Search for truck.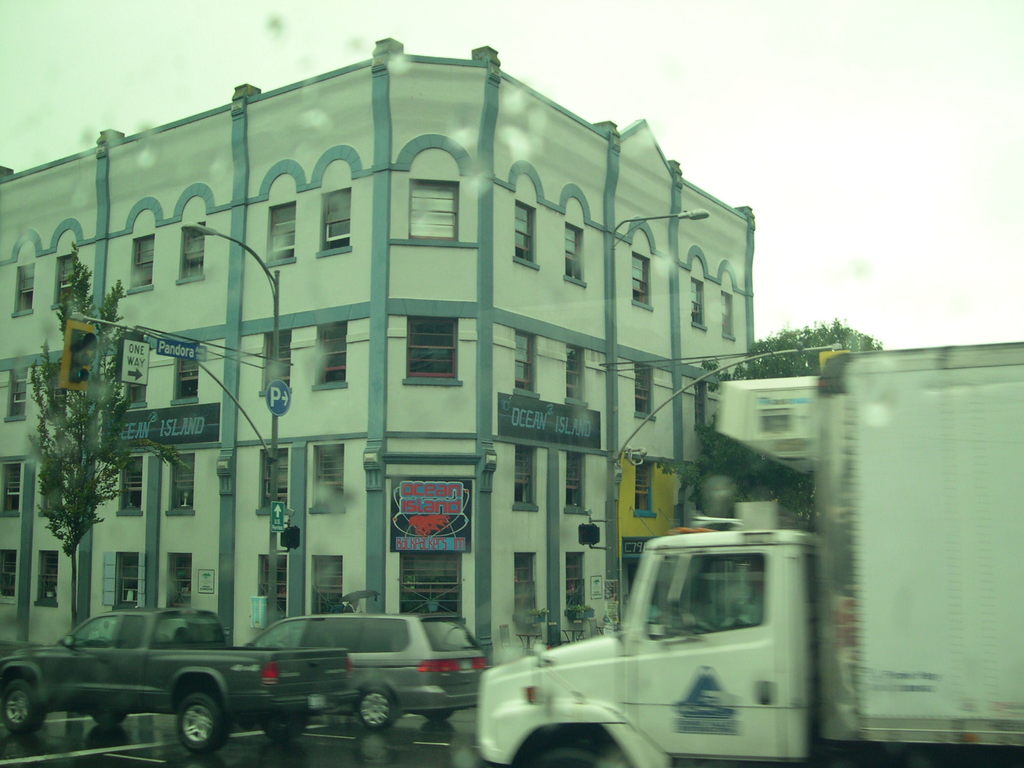
Found at Rect(16, 607, 273, 759).
